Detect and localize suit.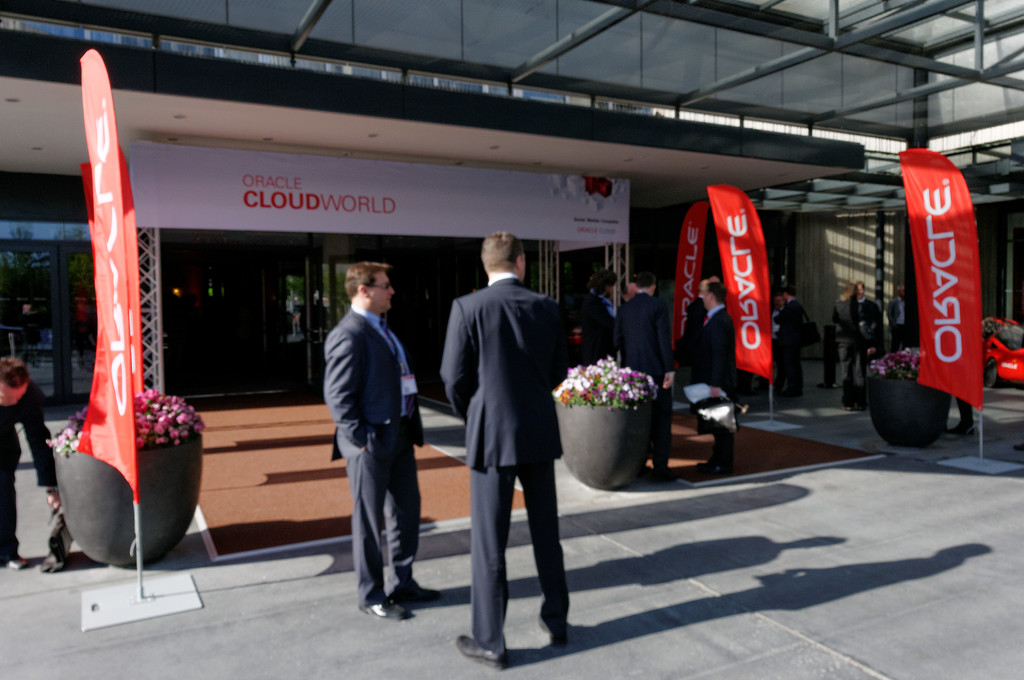
Localized at [x1=771, y1=300, x2=806, y2=392].
